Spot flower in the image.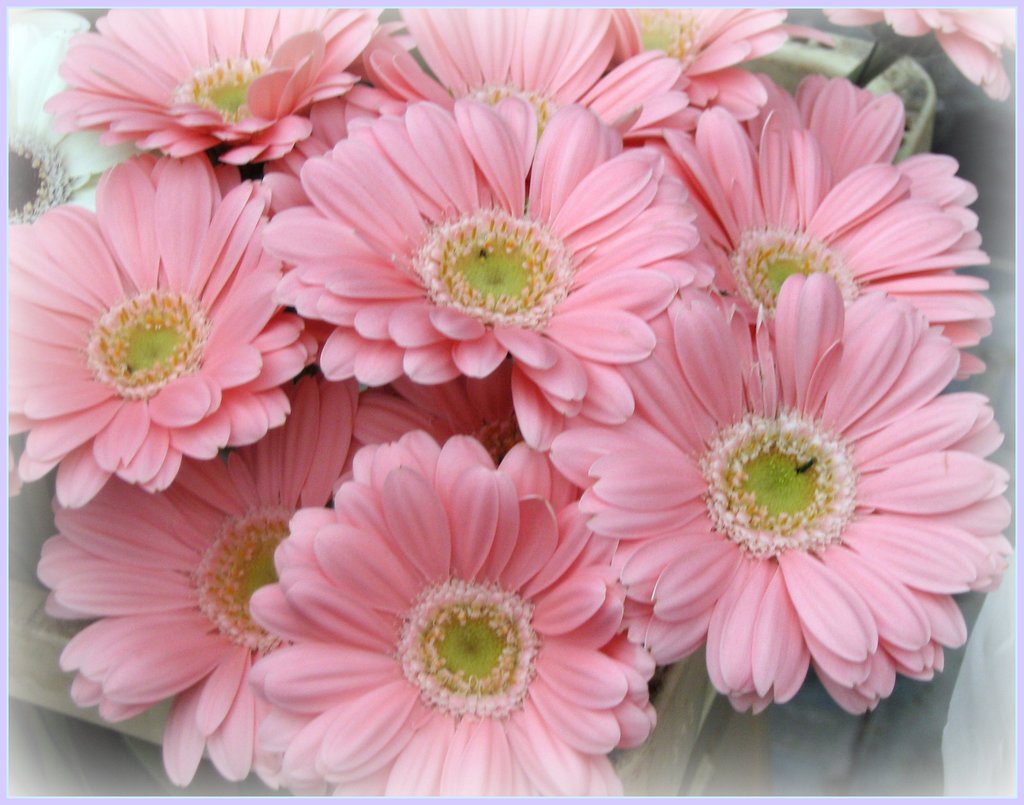
flower found at x1=239, y1=463, x2=645, y2=799.
